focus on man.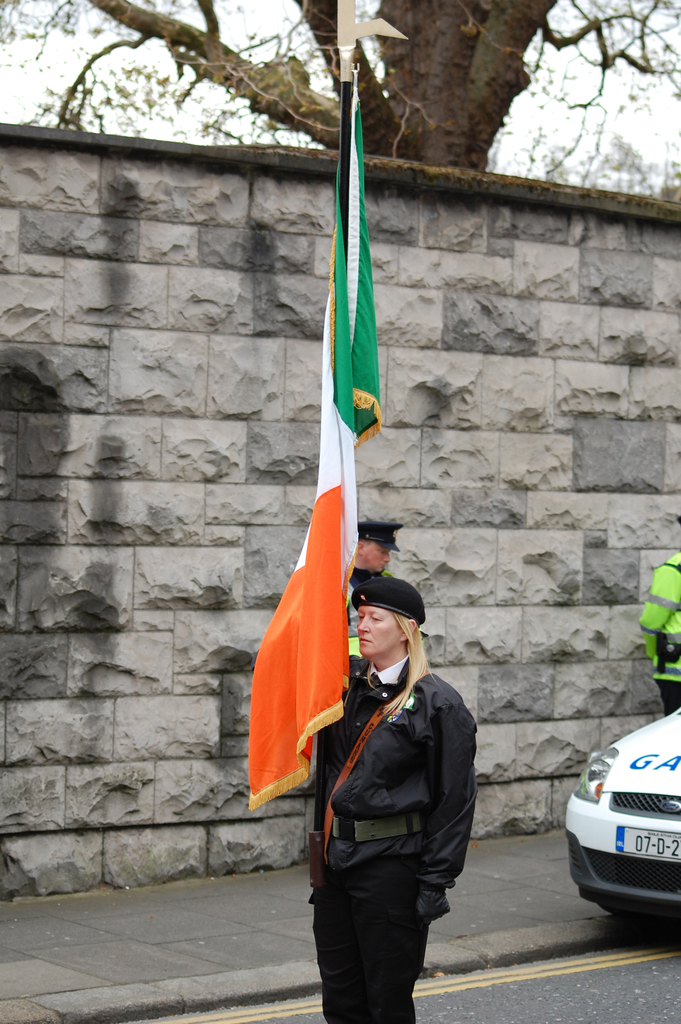
Focused at [x1=341, y1=516, x2=400, y2=662].
